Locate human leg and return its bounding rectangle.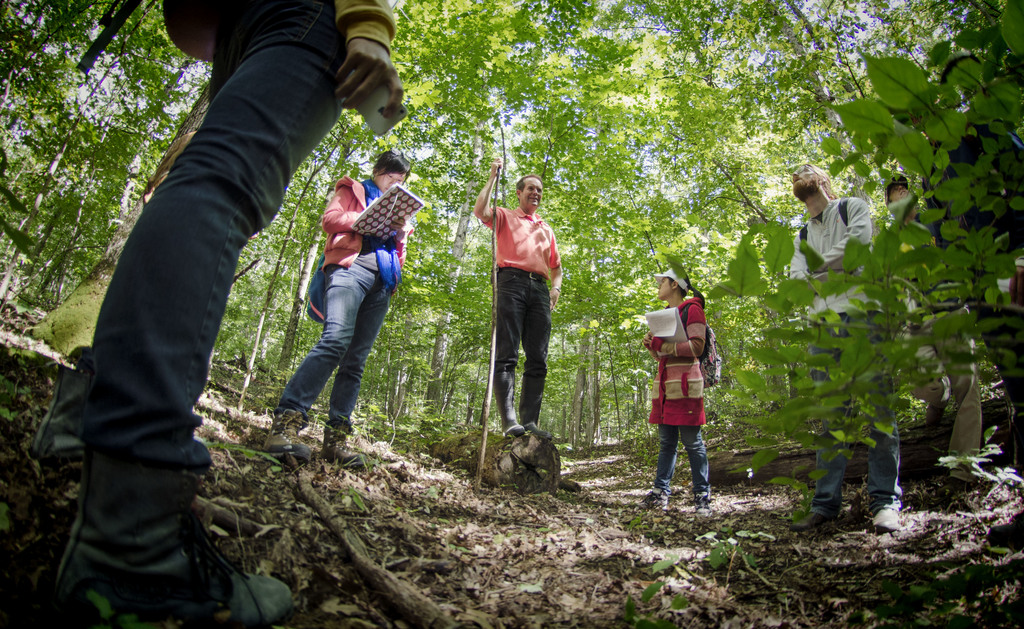
<box>927,298,1007,492</box>.
